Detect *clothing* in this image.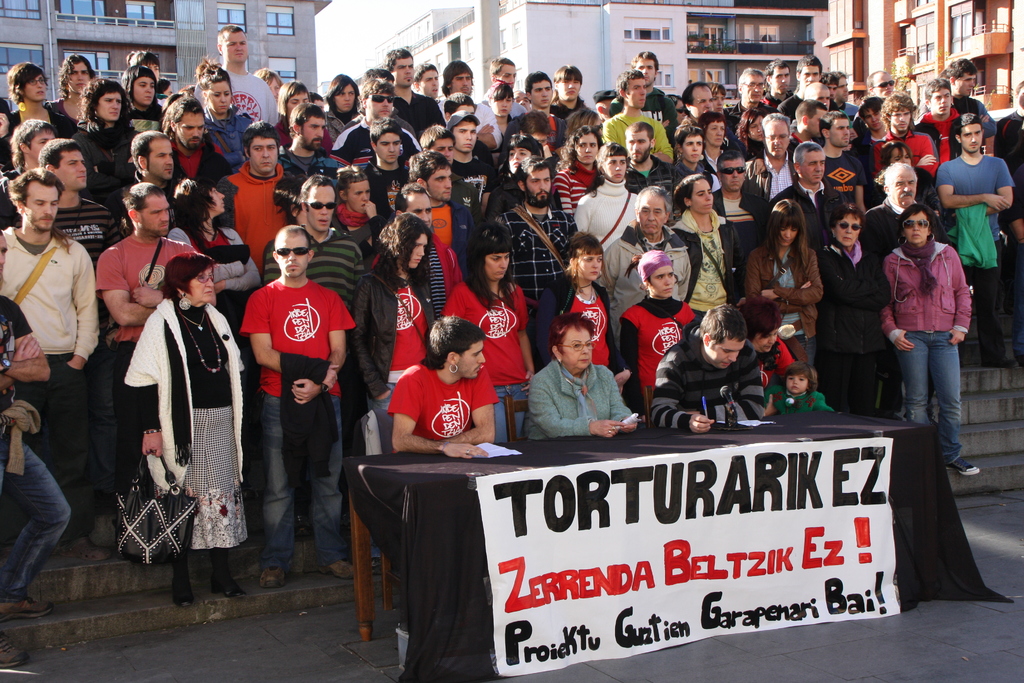
Detection: locate(47, 194, 124, 265).
